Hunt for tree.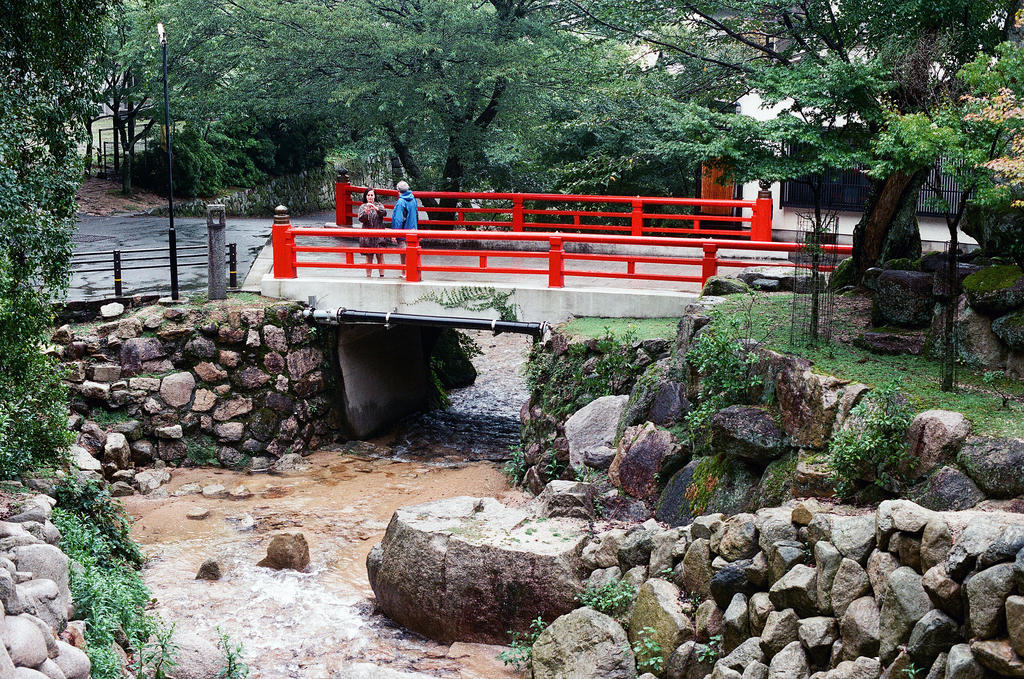
Hunted down at Rect(881, 40, 1023, 395).
